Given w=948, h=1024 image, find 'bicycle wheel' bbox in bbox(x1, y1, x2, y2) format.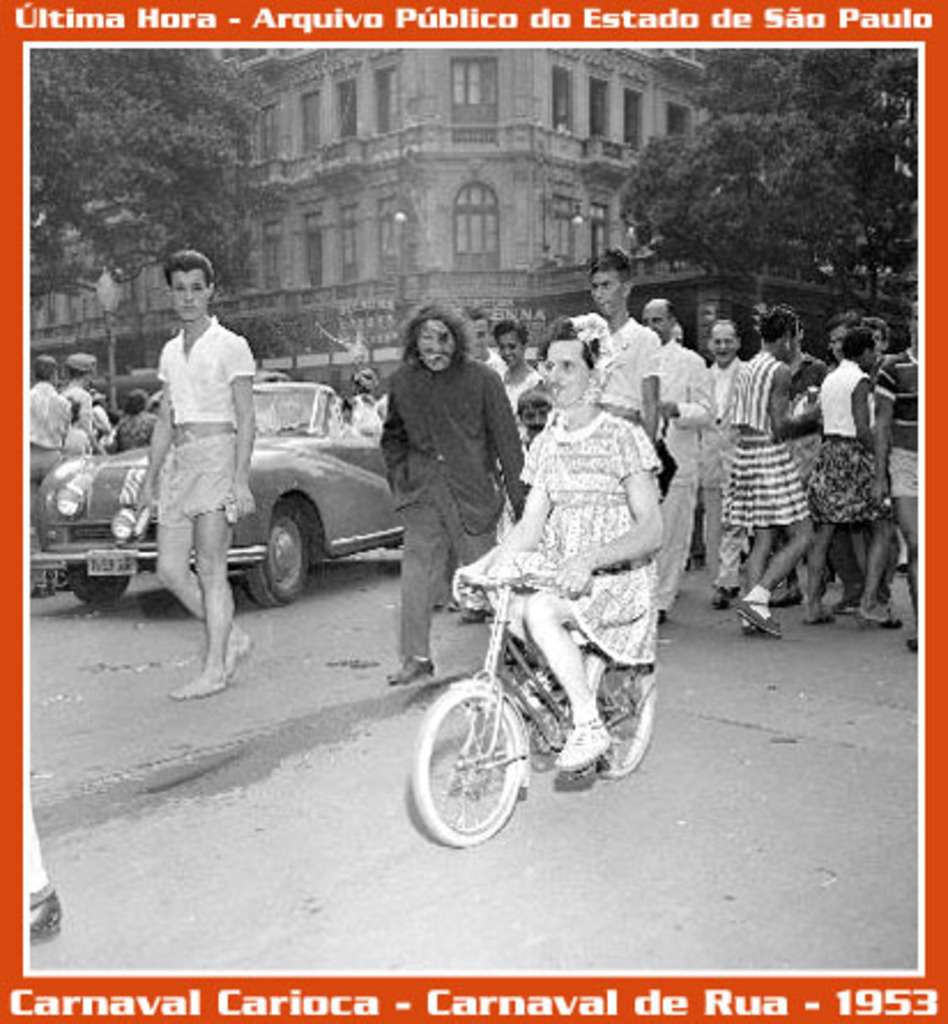
bbox(587, 642, 658, 782).
